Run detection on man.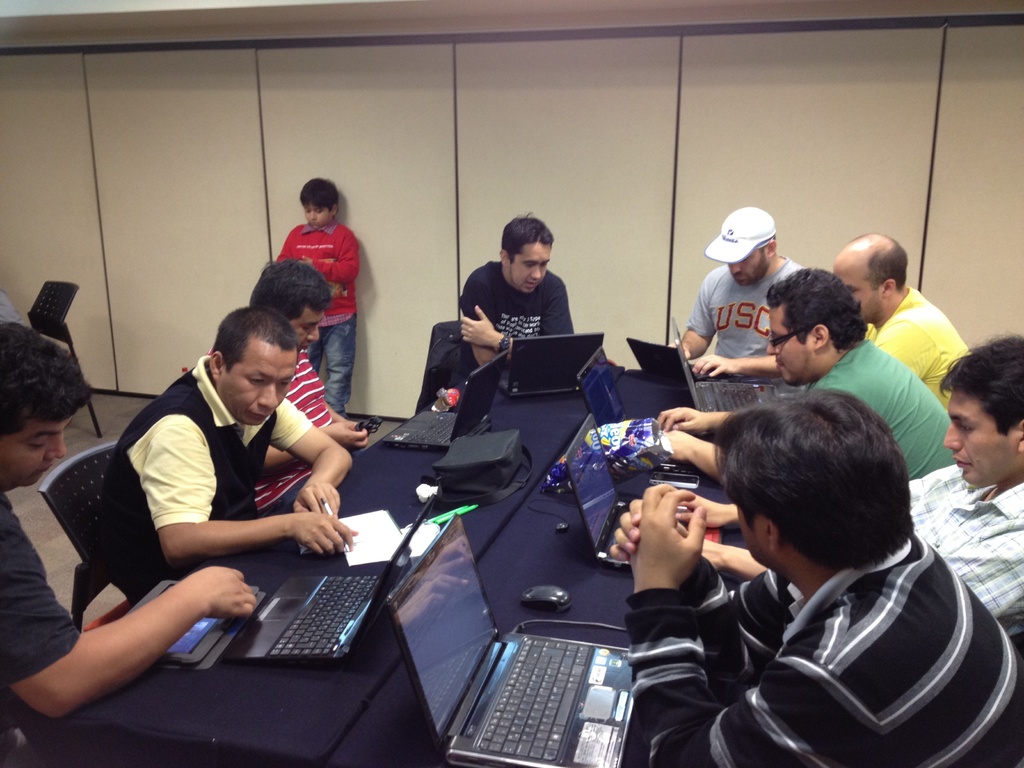
Result: 669,330,1023,638.
